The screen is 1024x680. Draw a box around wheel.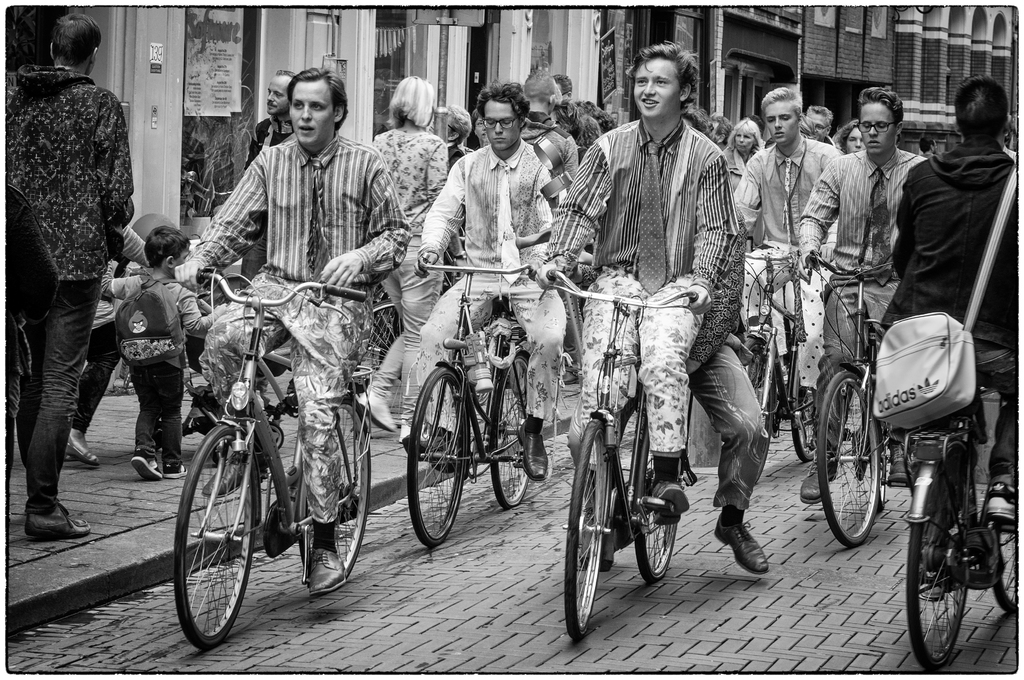
298,387,371,589.
